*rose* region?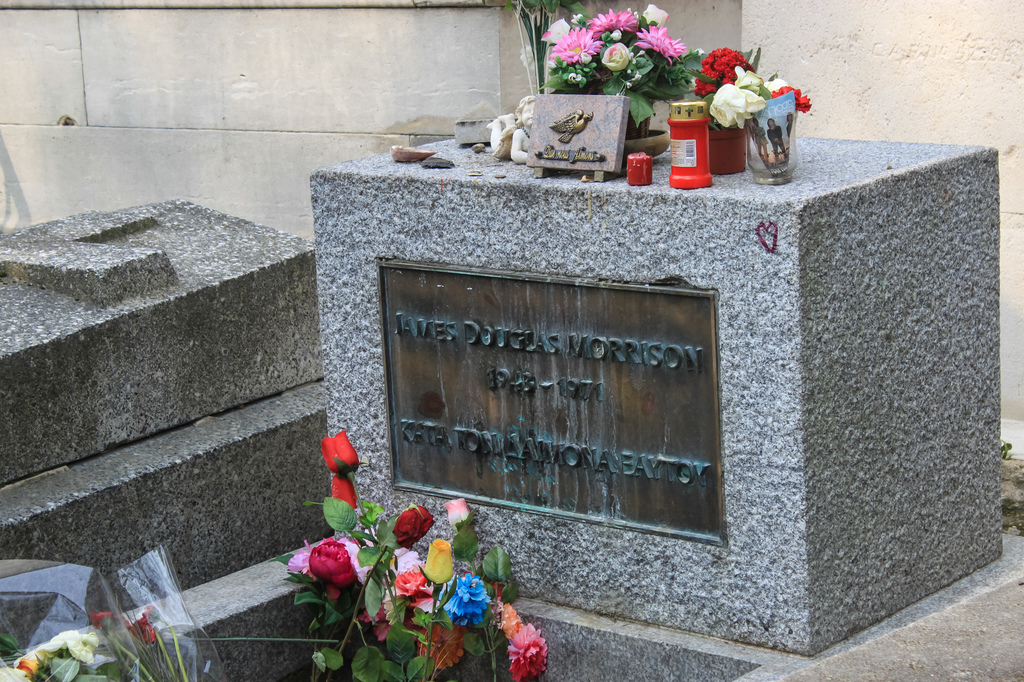
bbox=(392, 505, 433, 548)
